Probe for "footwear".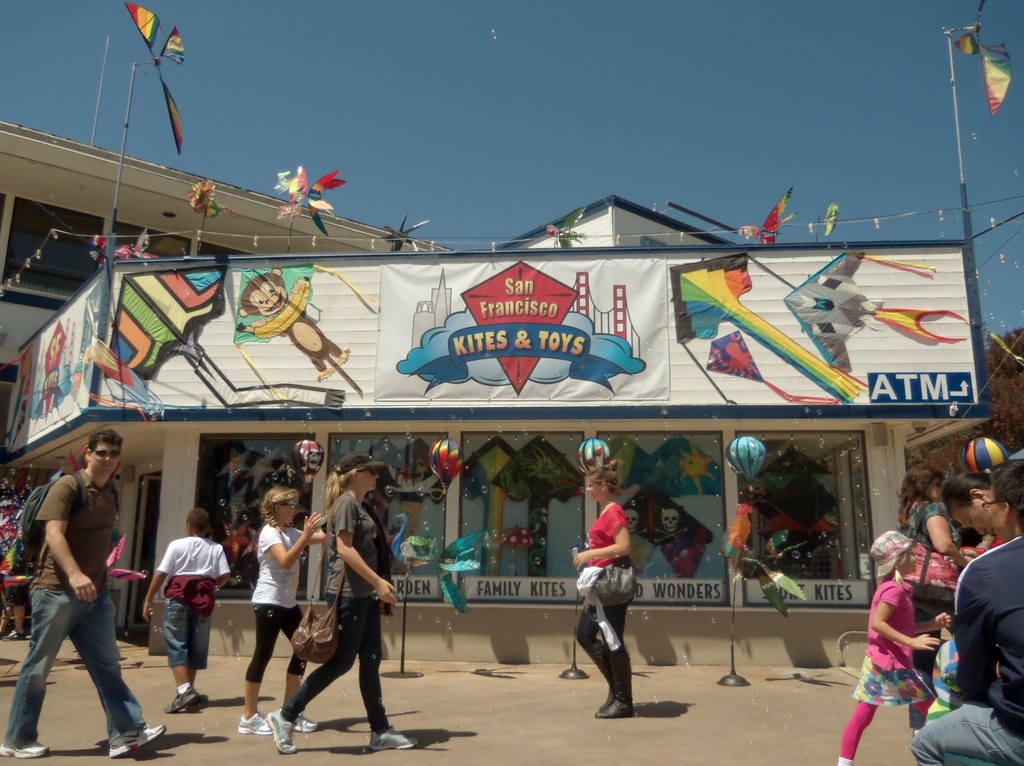
Probe result: bbox=[264, 708, 296, 755].
